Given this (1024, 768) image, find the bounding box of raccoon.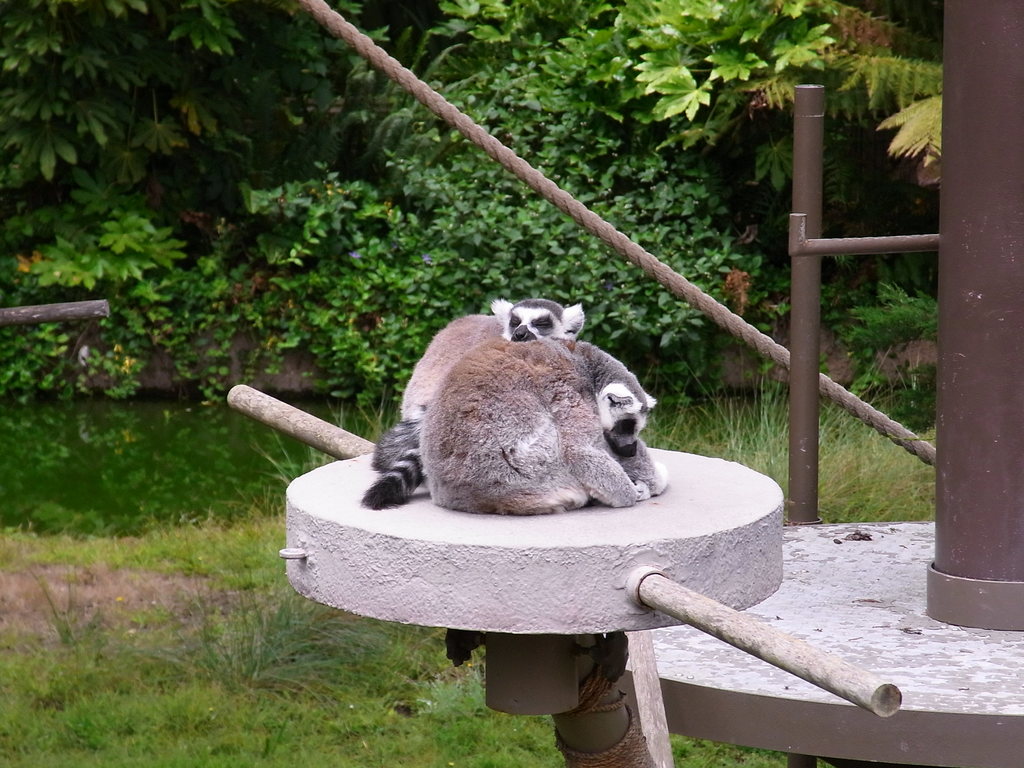
BBox(419, 338, 666, 516).
